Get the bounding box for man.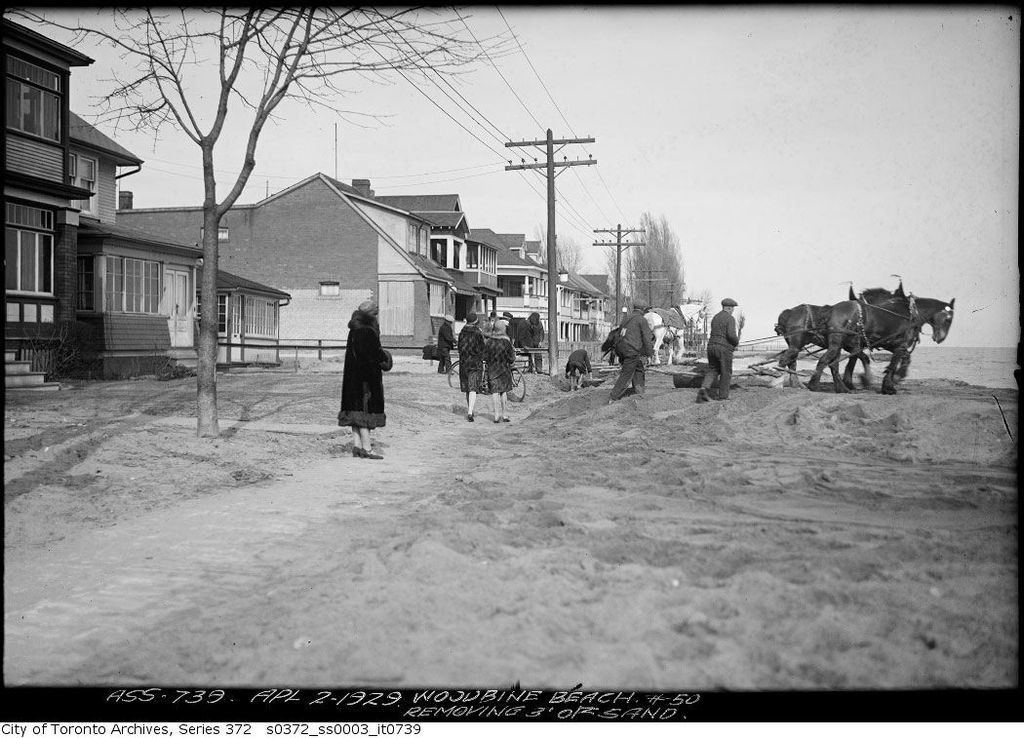
[609,298,655,403].
